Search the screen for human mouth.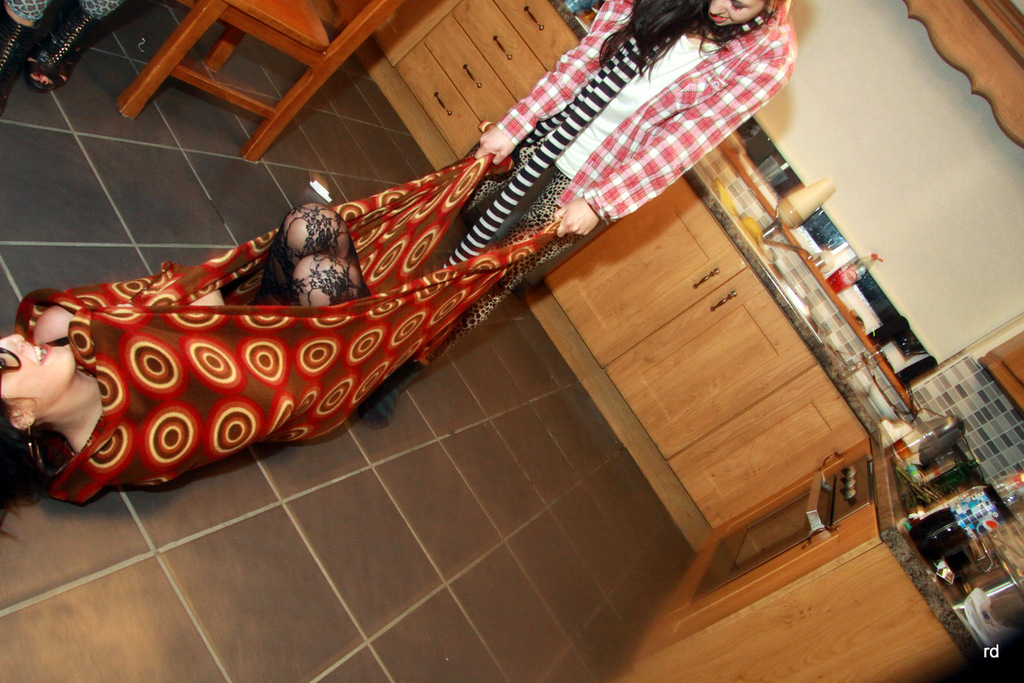
Found at <box>708,11,730,25</box>.
